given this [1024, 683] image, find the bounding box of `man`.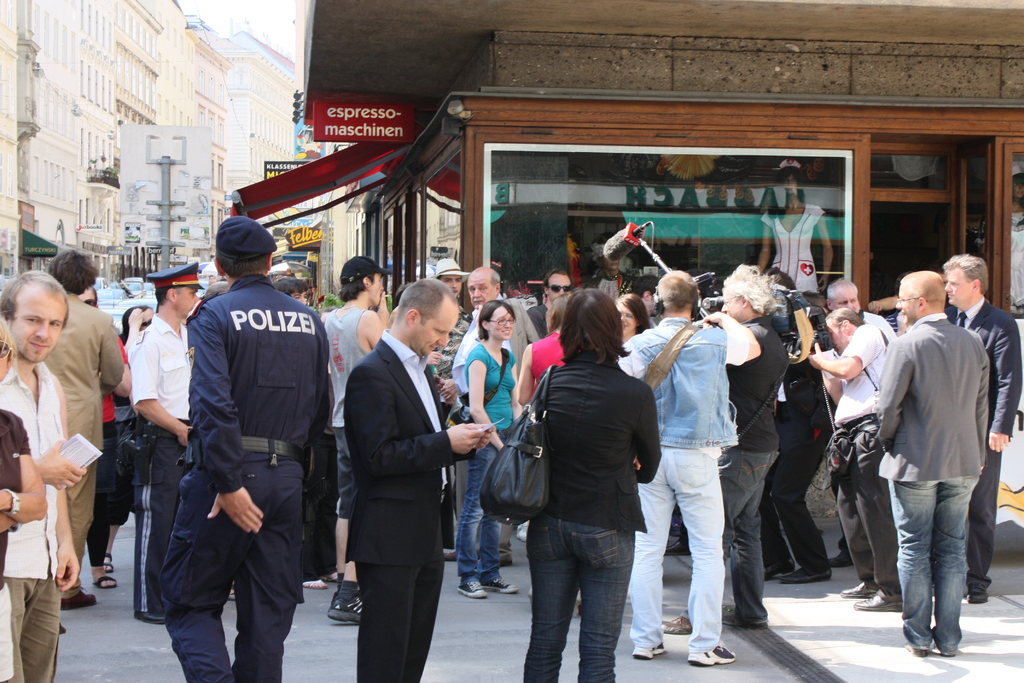
l=532, t=270, r=580, b=331.
